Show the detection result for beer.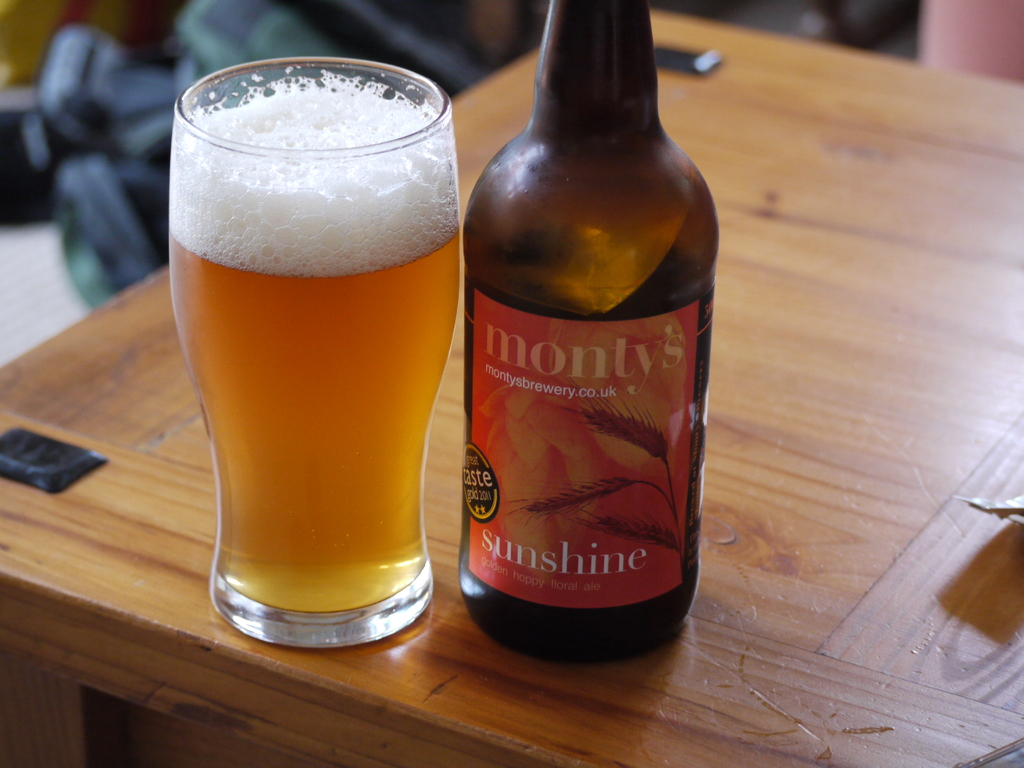
l=170, t=82, r=461, b=619.
